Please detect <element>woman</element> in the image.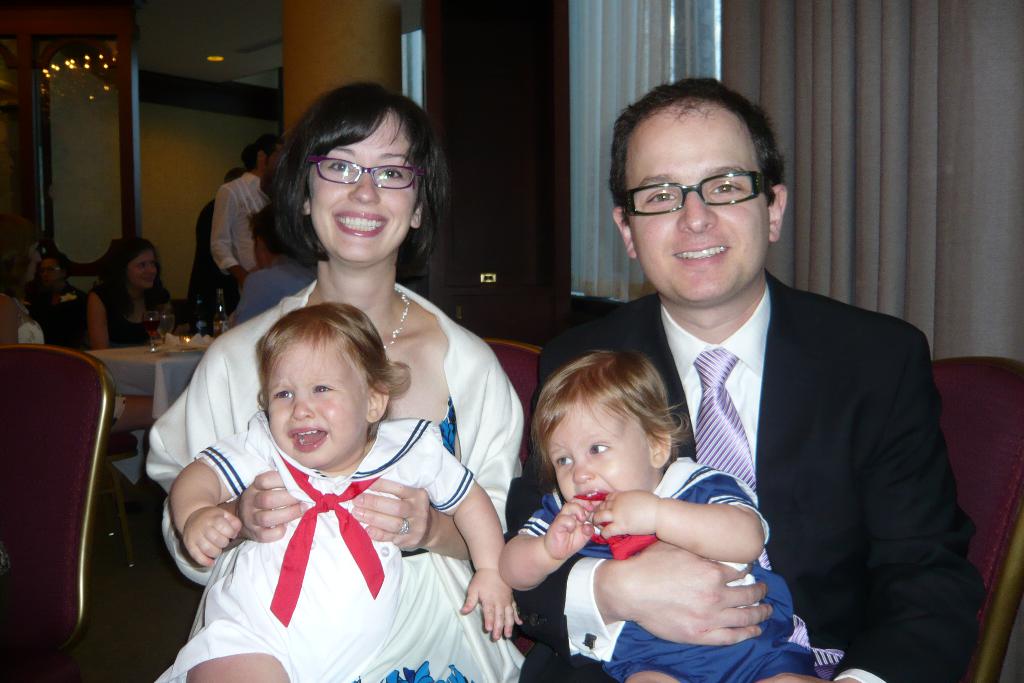
bbox(147, 85, 526, 682).
